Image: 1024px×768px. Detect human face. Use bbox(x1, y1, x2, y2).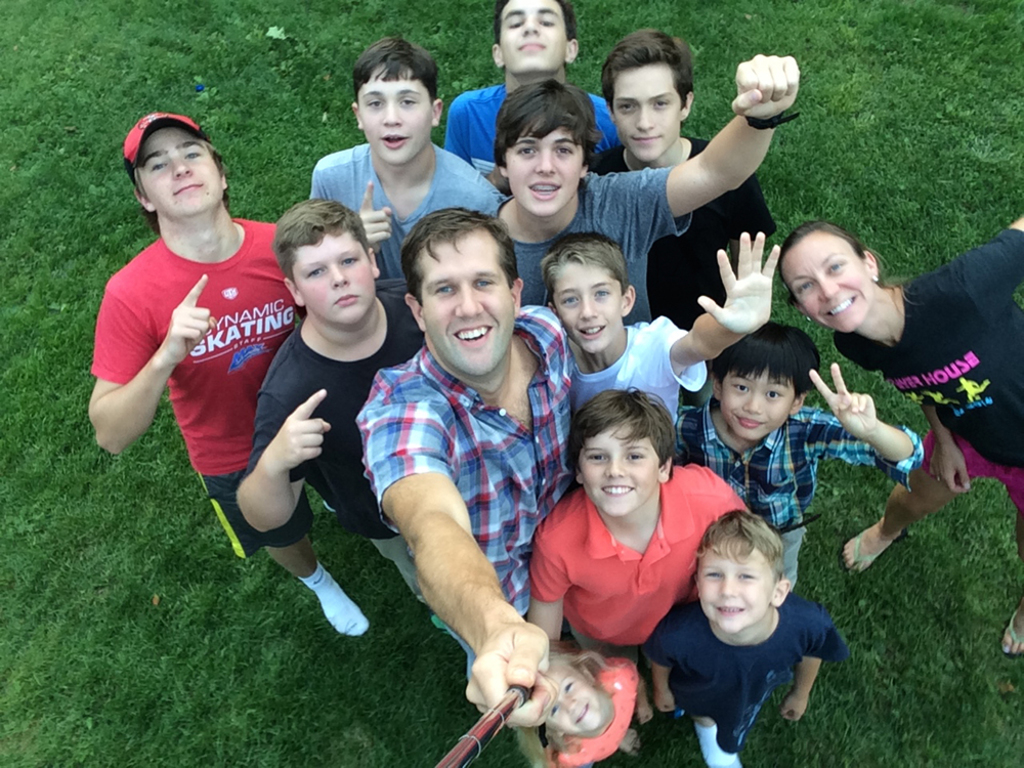
bbox(292, 236, 377, 326).
